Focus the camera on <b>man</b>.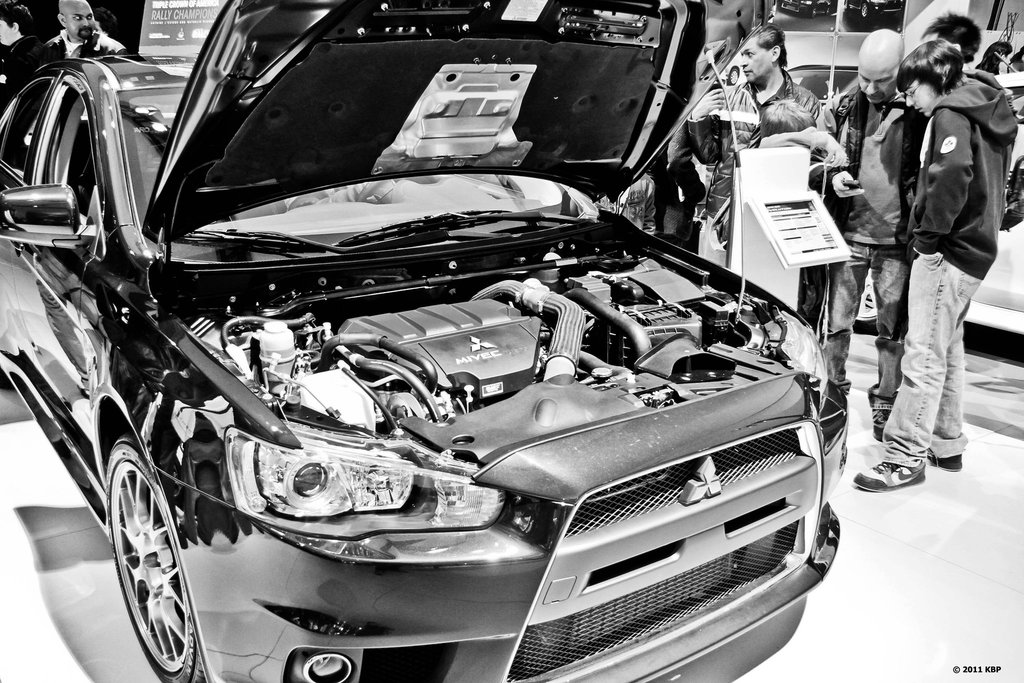
Focus region: {"x1": 853, "y1": 0, "x2": 1006, "y2": 499}.
